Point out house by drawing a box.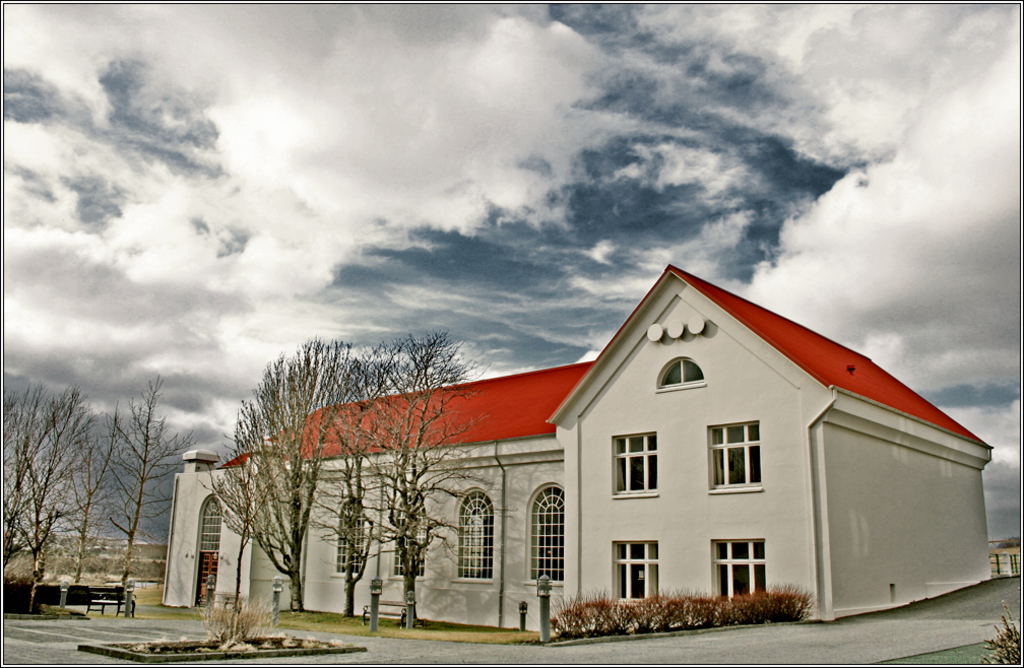
select_region(214, 255, 972, 647).
